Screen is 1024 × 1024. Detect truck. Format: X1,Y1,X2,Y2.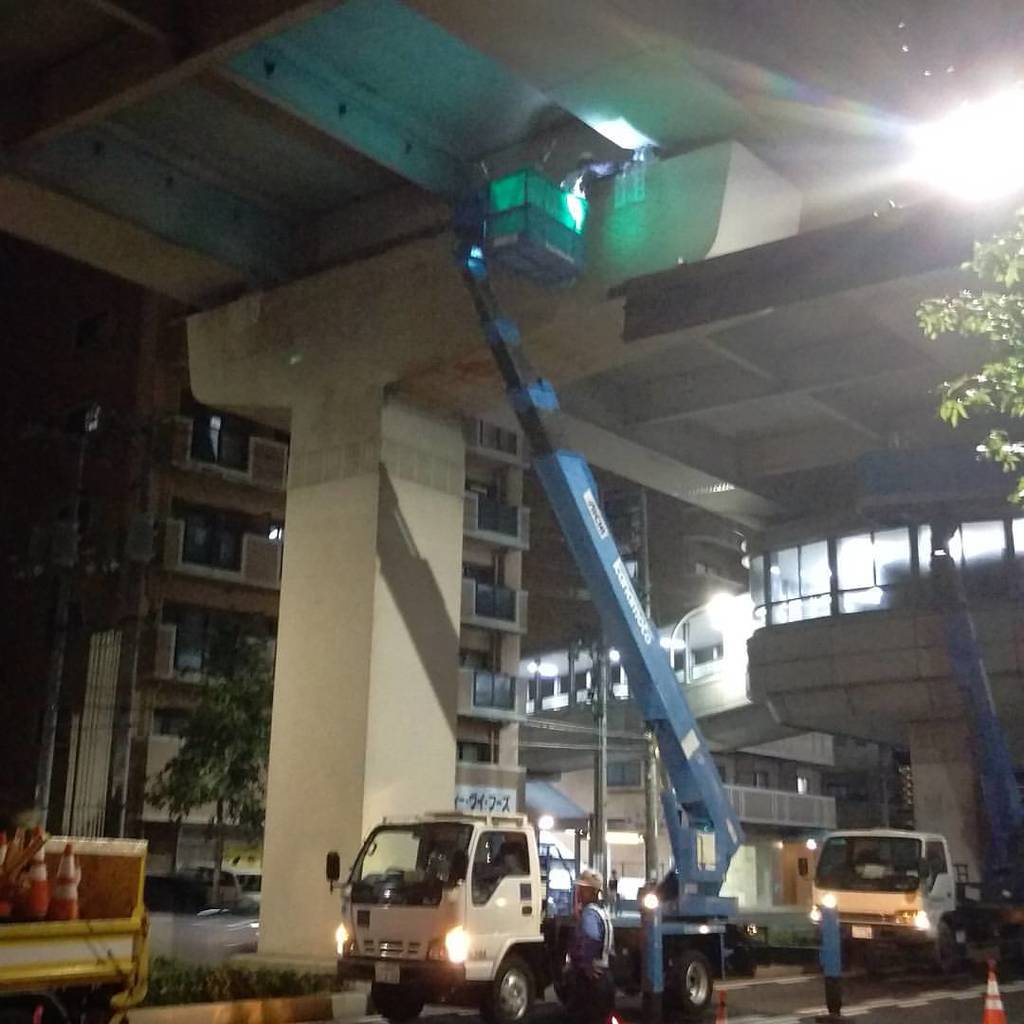
0,834,155,1023.
